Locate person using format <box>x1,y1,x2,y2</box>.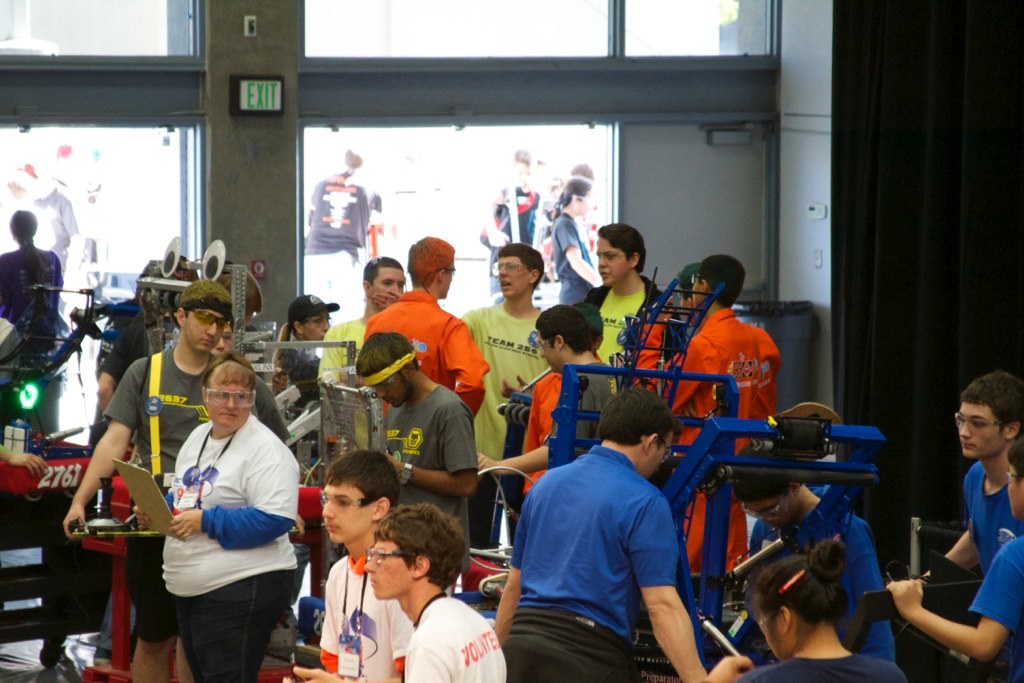
<box>277,290,344,365</box>.
